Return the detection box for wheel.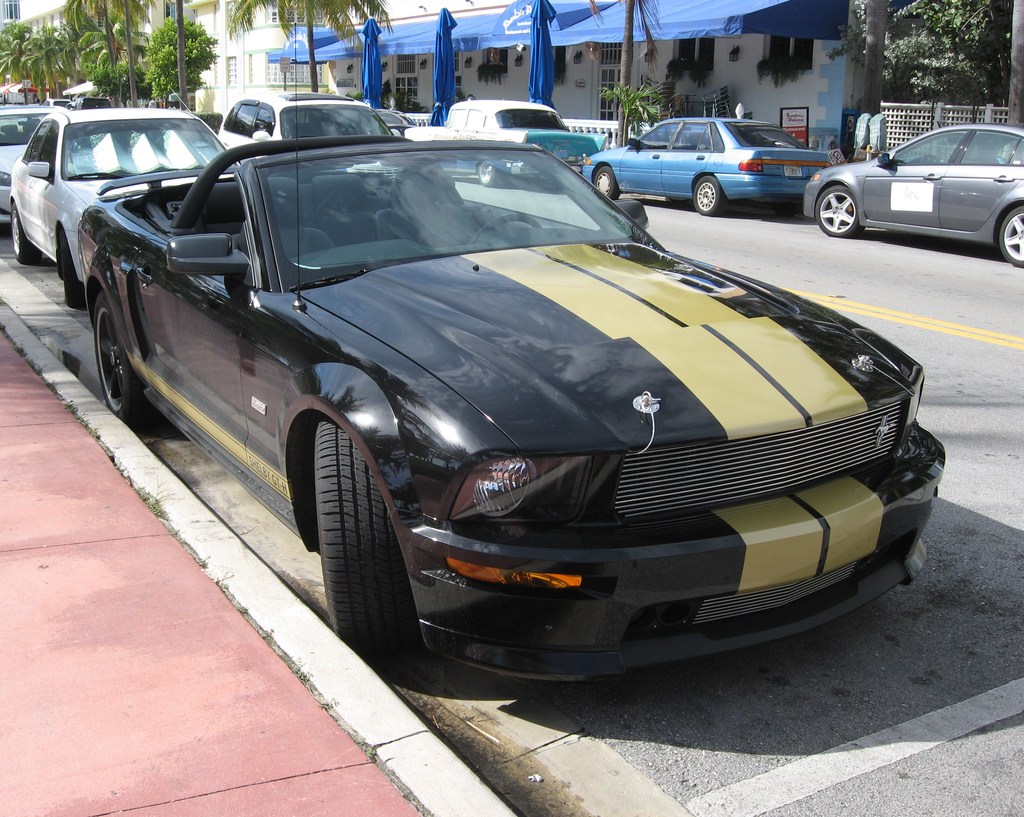
Rect(61, 234, 84, 306).
